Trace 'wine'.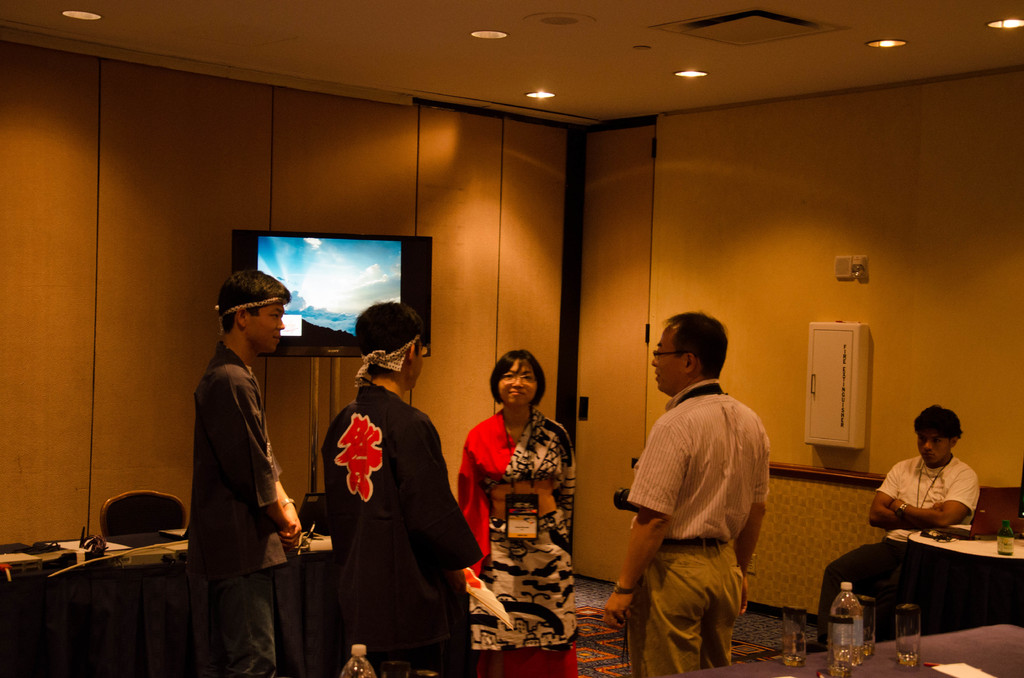
Traced to (891,648,917,664).
